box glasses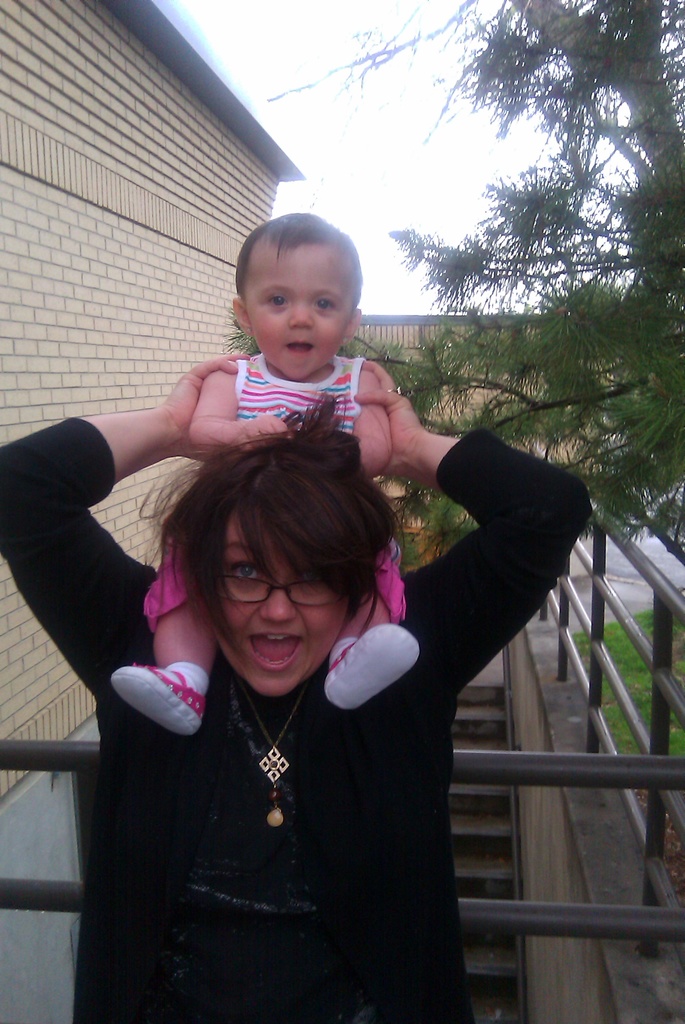
region(210, 545, 341, 605)
